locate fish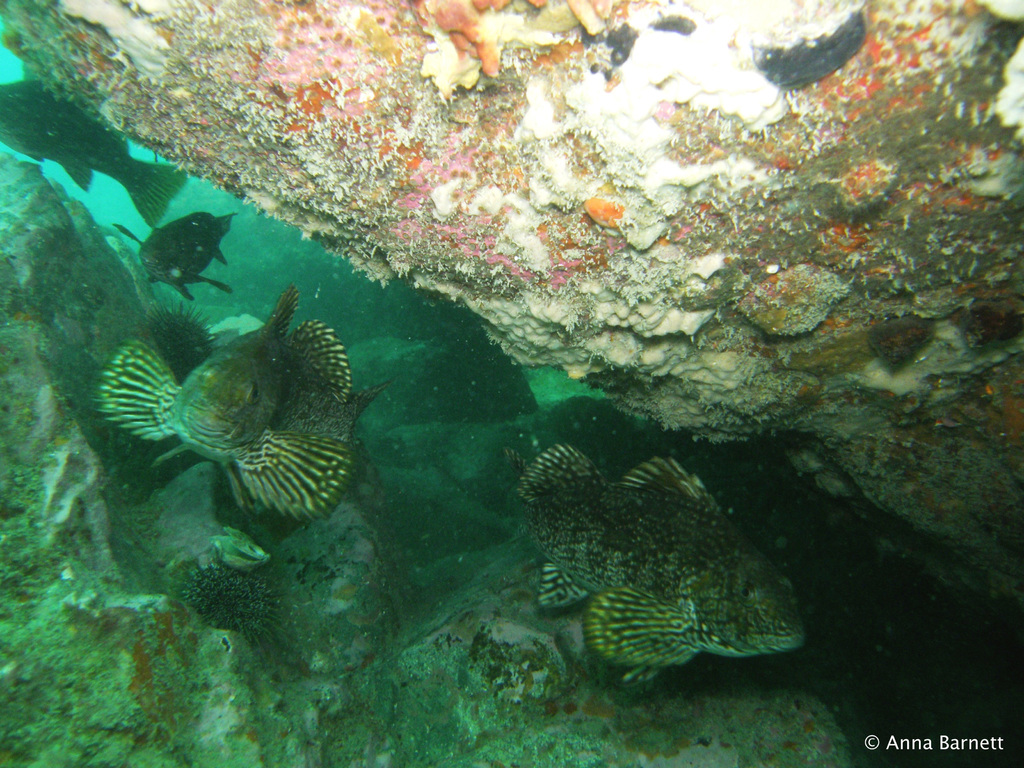
(0, 81, 186, 226)
